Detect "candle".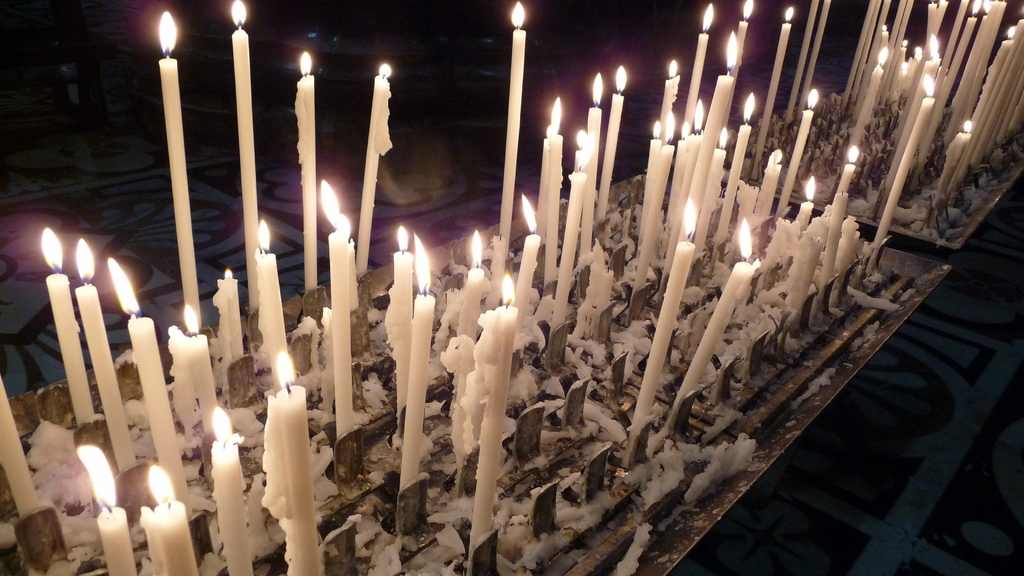
Detected at box=[165, 301, 218, 461].
